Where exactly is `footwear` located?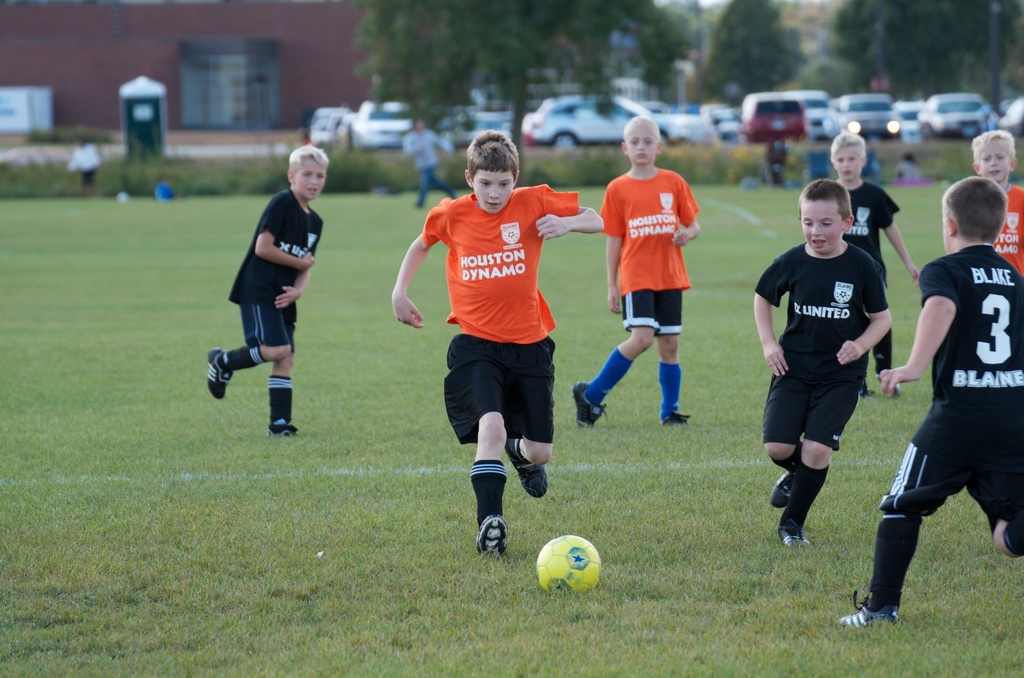
Its bounding box is Rect(507, 437, 548, 502).
